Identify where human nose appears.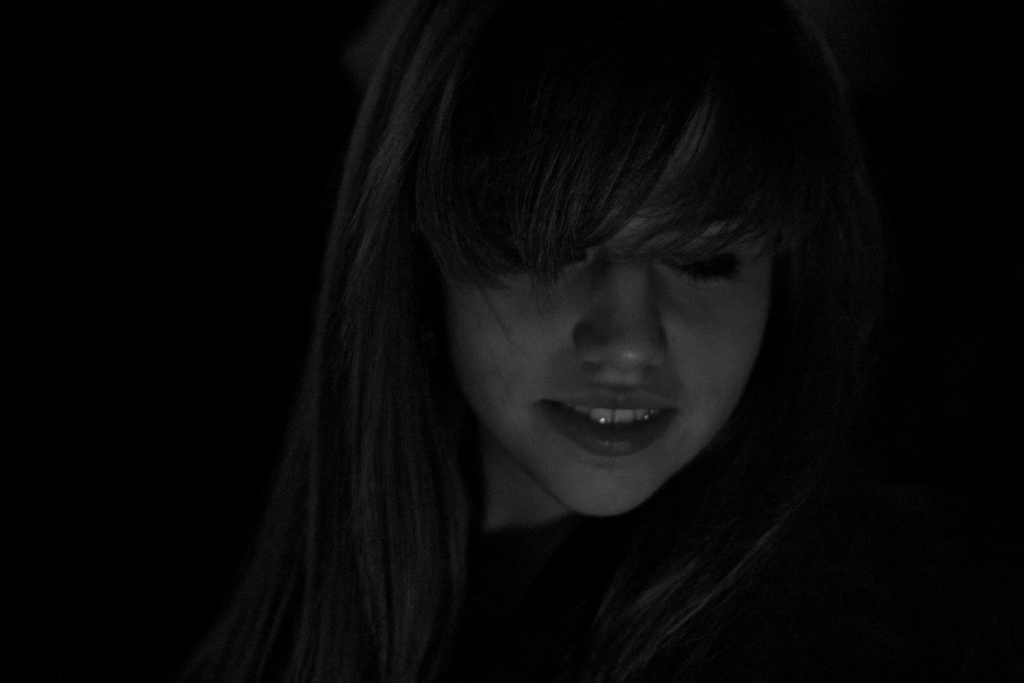
Appears at [left=568, top=247, right=666, bottom=372].
